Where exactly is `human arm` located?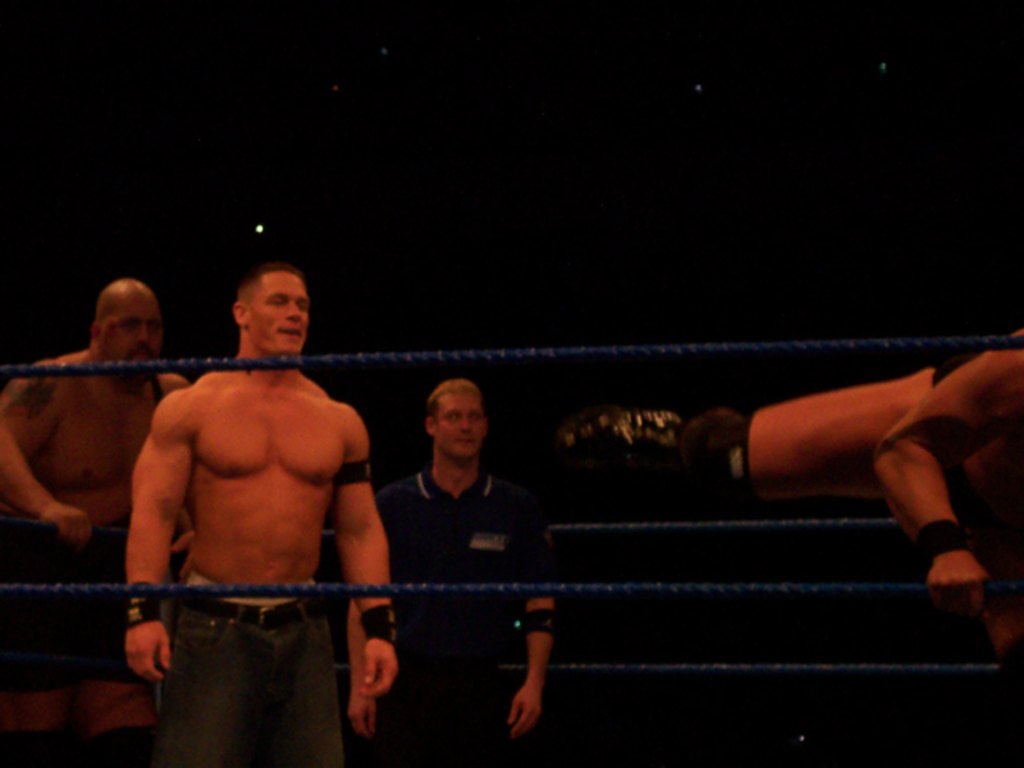
Its bounding box is (875, 330, 1022, 613).
